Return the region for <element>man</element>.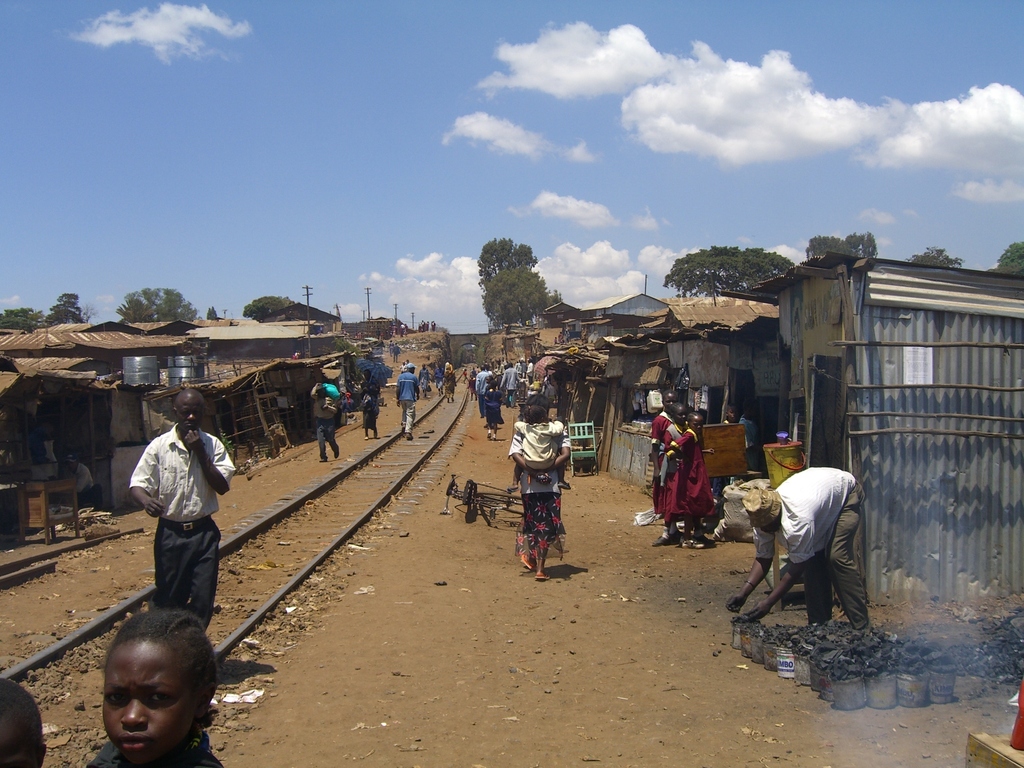
detection(396, 362, 420, 442).
